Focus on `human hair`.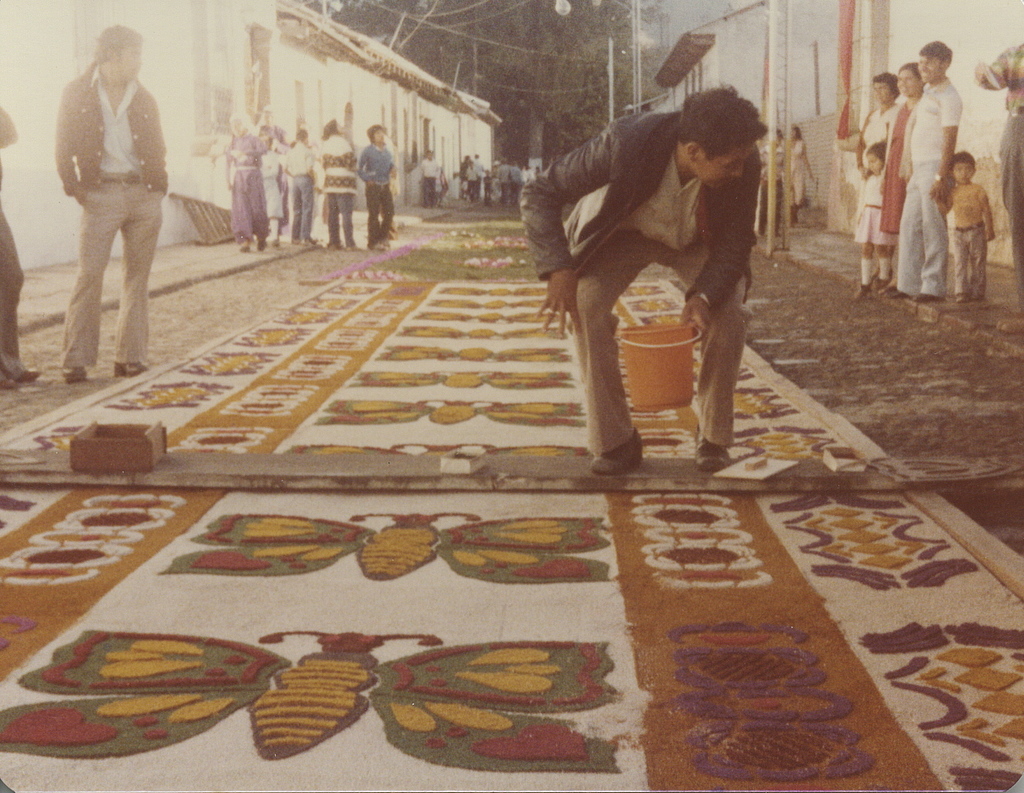
Focused at [895,63,921,86].
